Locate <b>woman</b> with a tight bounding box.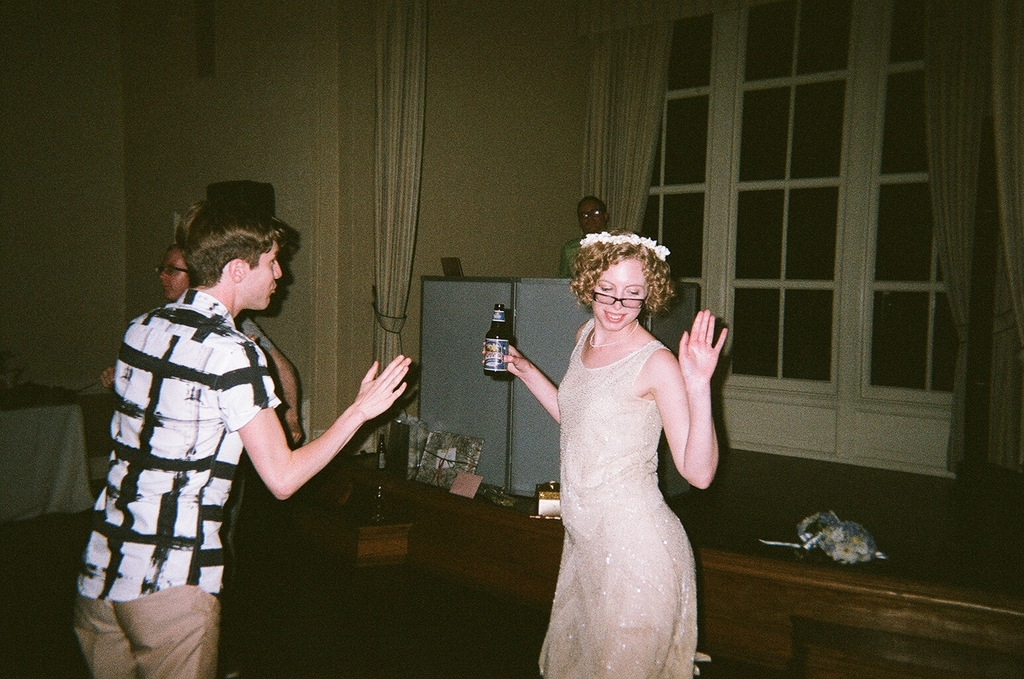
box=[510, 217, 756, 666].
